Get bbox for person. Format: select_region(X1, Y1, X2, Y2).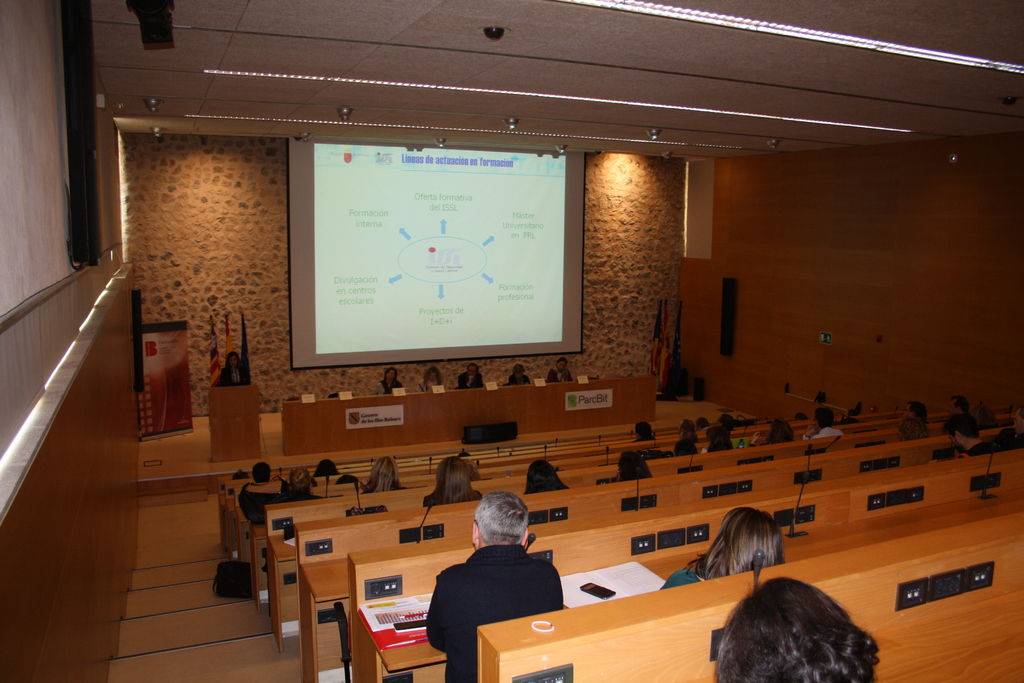
select_region(315, 459, 337, 476).
